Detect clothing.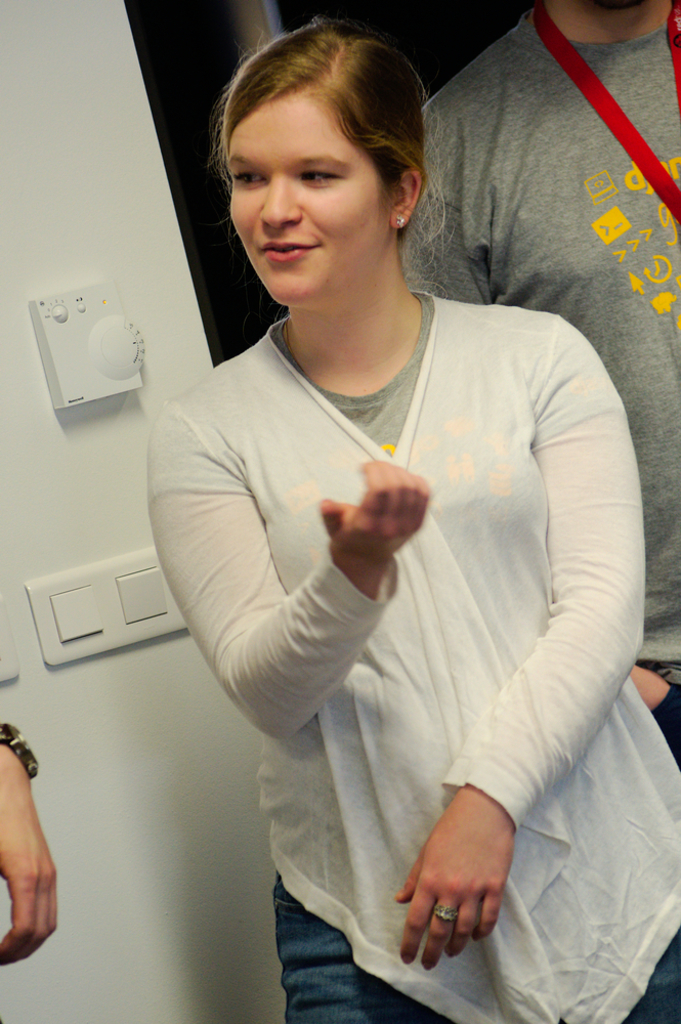
Detected at left=147, top=215, right=630, bottom=994.
